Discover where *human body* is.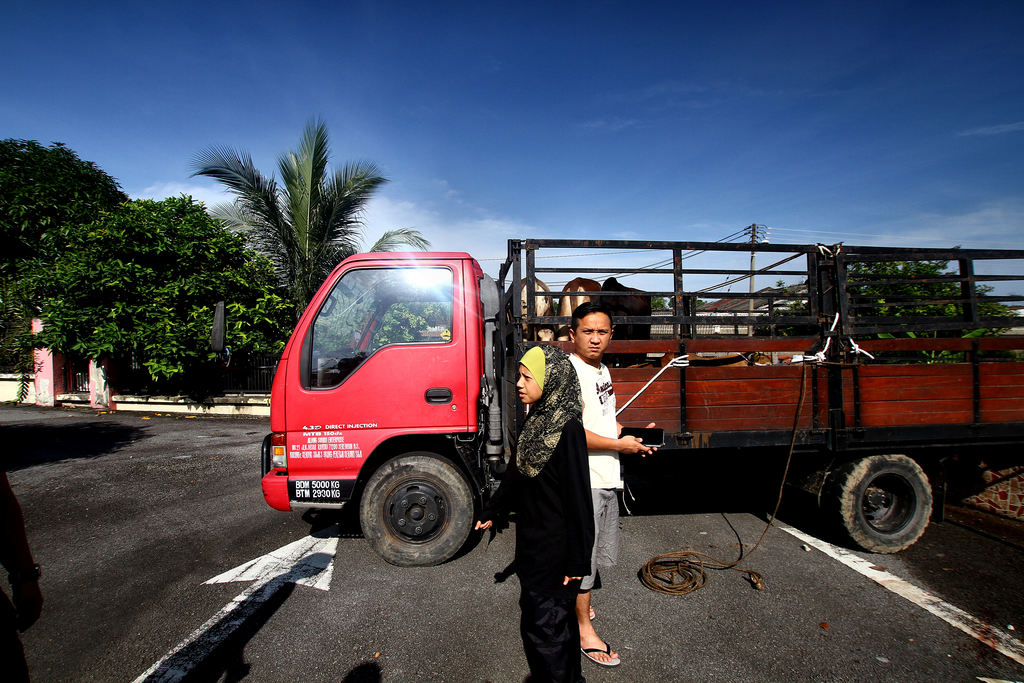
Discovered at left=563, top=301, right=653, bottom=669.
